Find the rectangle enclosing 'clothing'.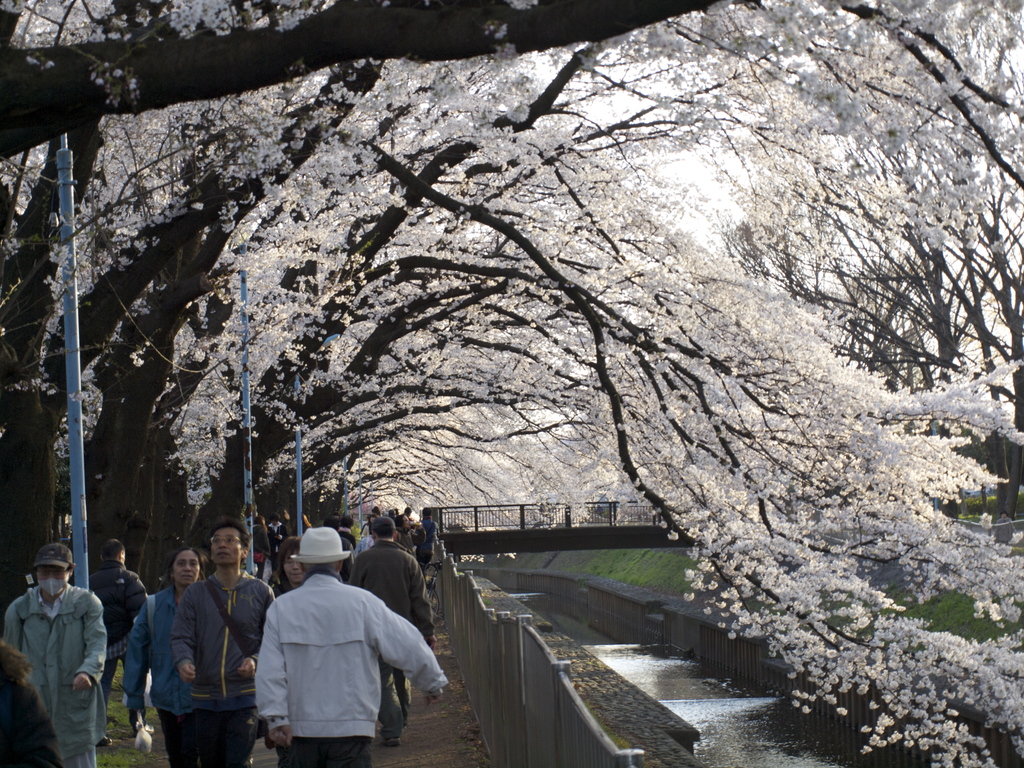
[260, 569, 447, 766].
